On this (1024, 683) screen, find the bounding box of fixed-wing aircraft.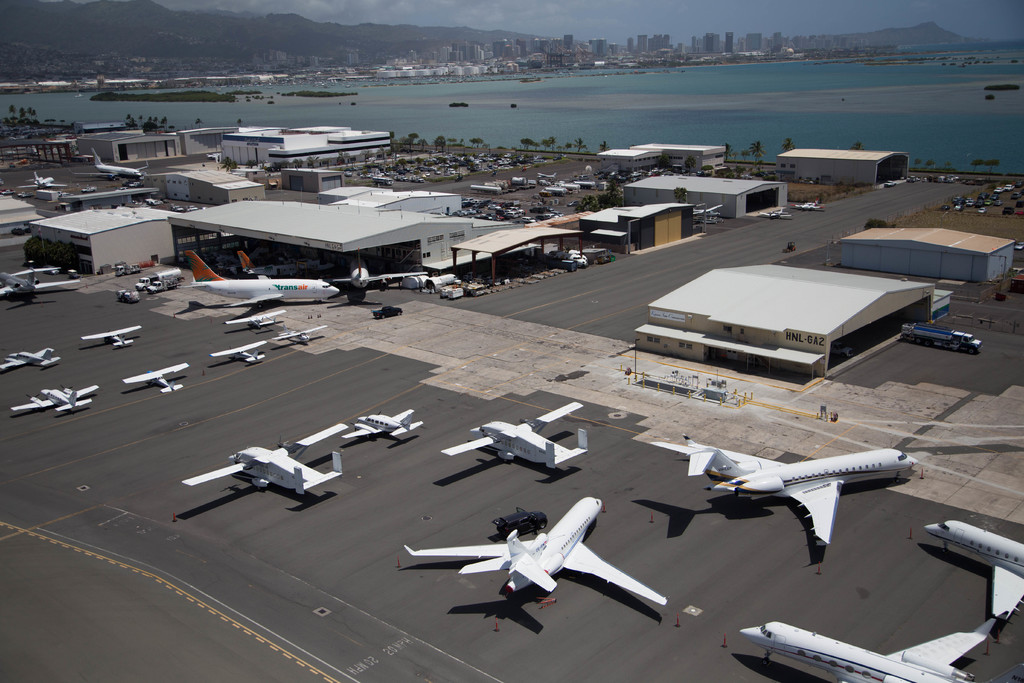
Bounding box: (x1=5, y1=350, x2=56, y2=371).
